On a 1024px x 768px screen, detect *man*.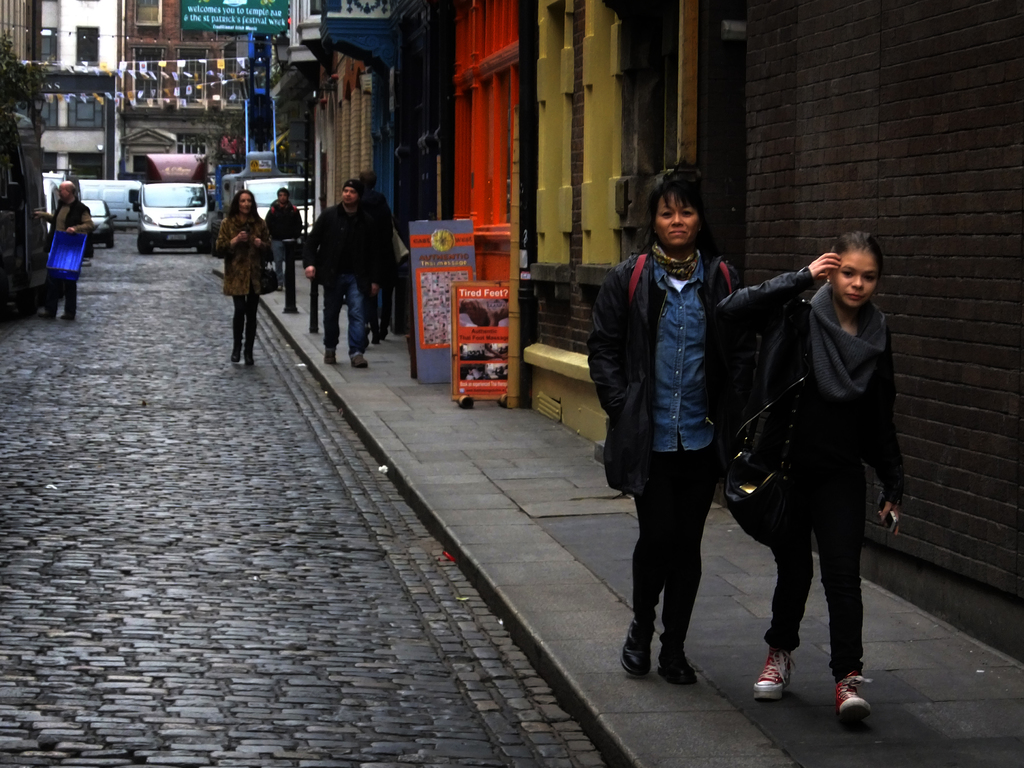
(738,173,915,734).
